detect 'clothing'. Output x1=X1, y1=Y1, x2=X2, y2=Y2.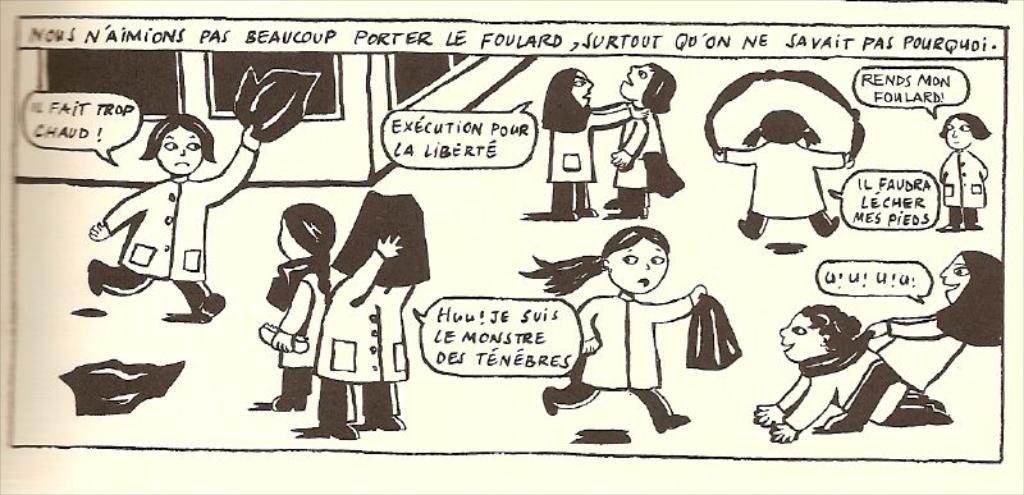
x1=607, y1=109, x2=671, y2=202.
